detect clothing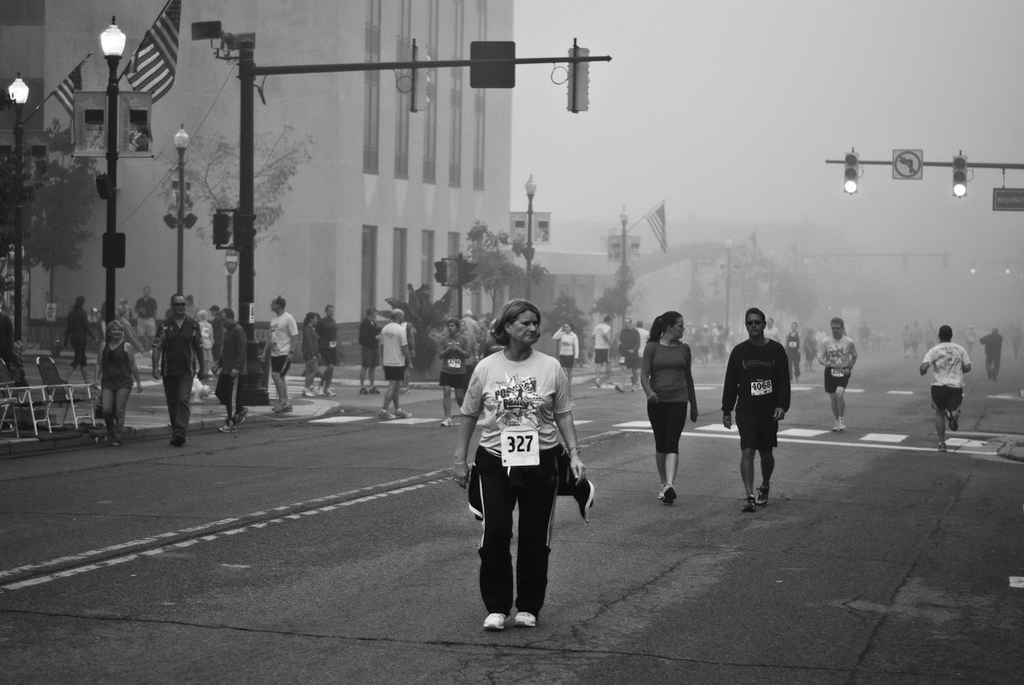
986:337:1002:375
